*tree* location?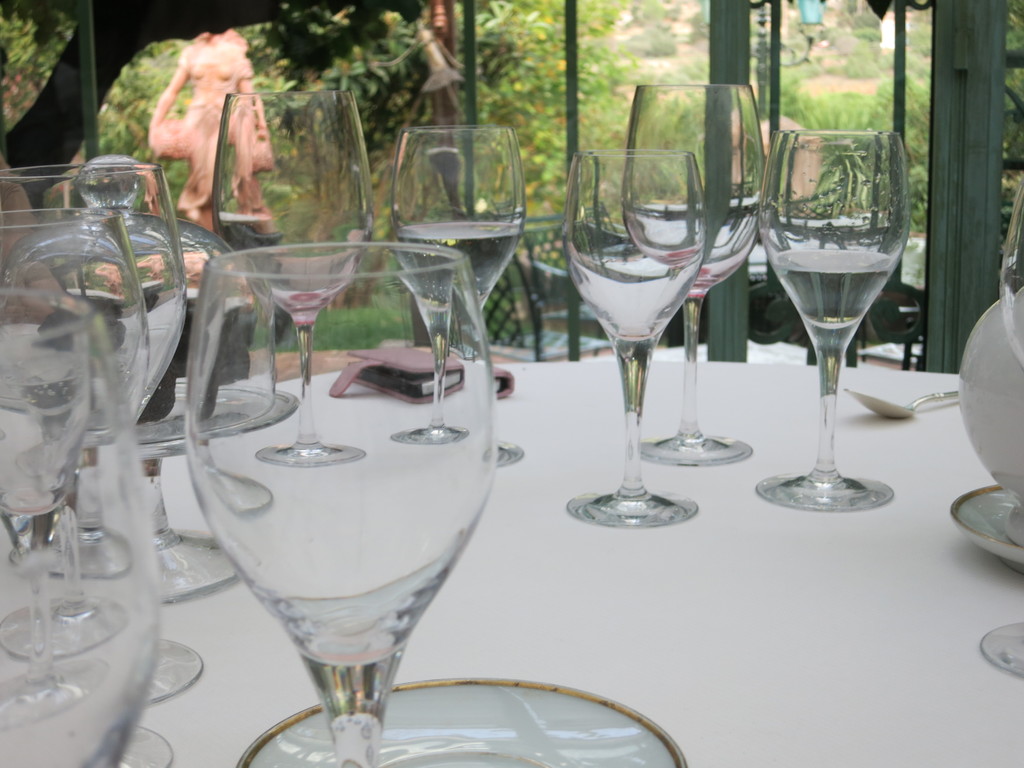
bbox=[1, 0, 427, 196]
